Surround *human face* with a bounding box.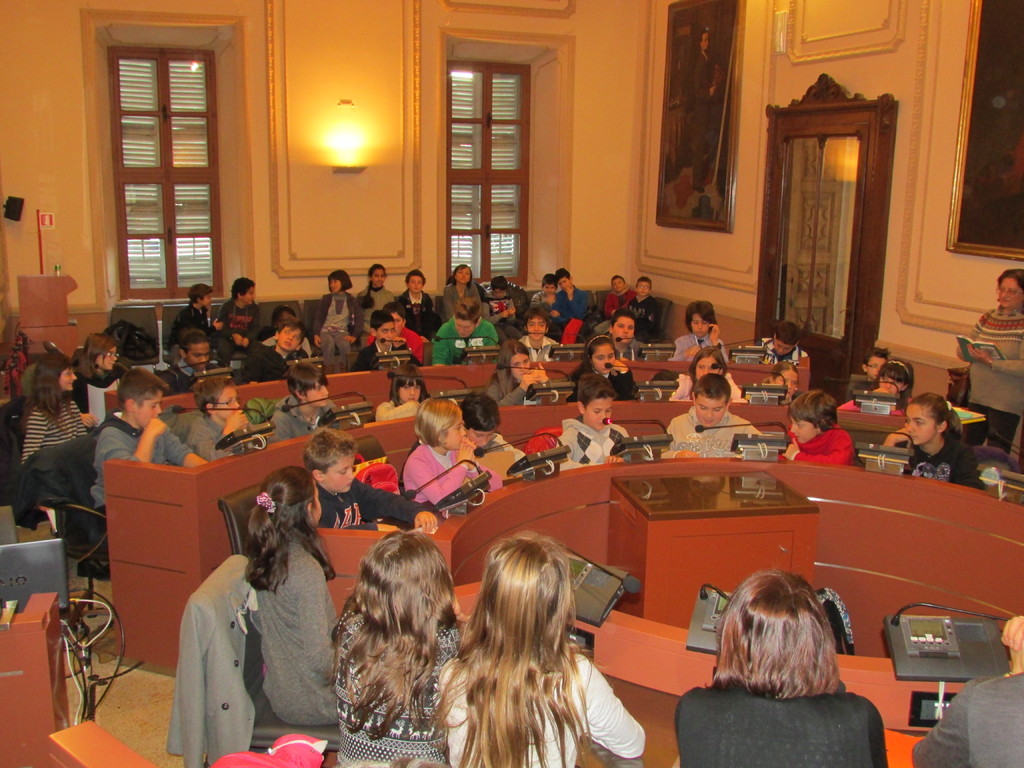
<bbox>587, 394, 613, 430</bbox>.
